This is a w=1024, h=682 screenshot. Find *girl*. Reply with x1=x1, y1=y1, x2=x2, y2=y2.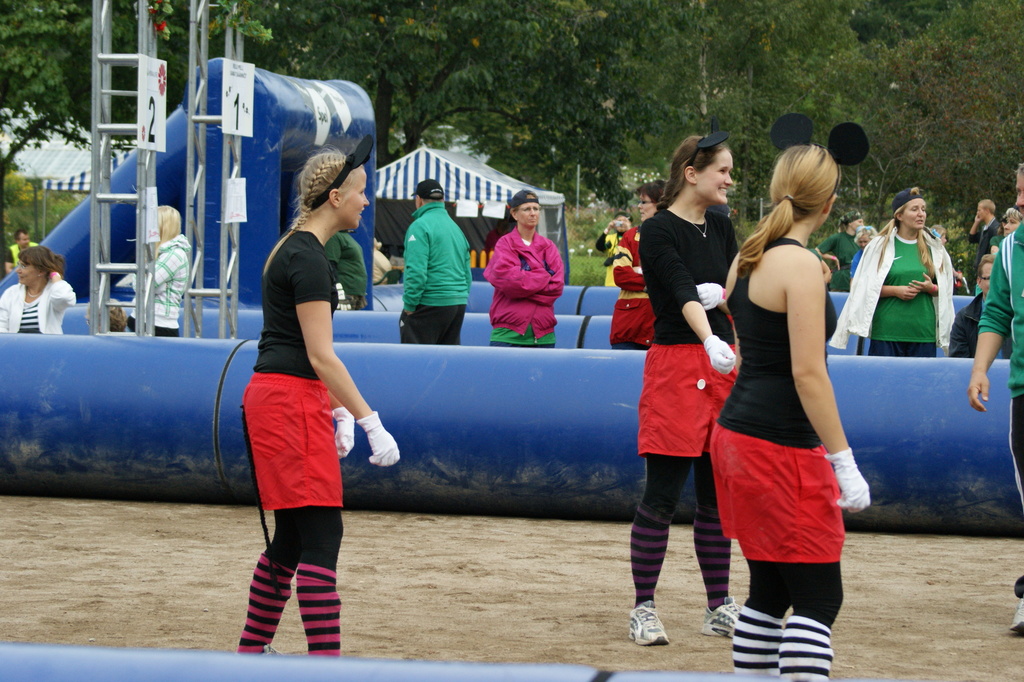
x1=704, y1=142, x2=868, y2=676.
